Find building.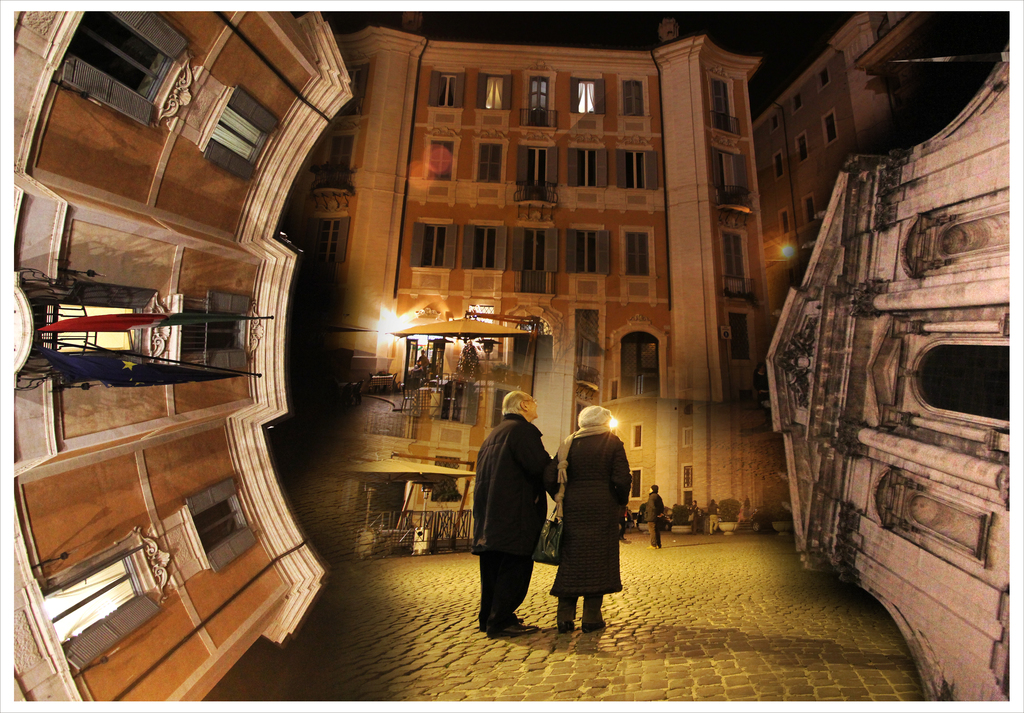
rect(851, 8, 1013, 141).
